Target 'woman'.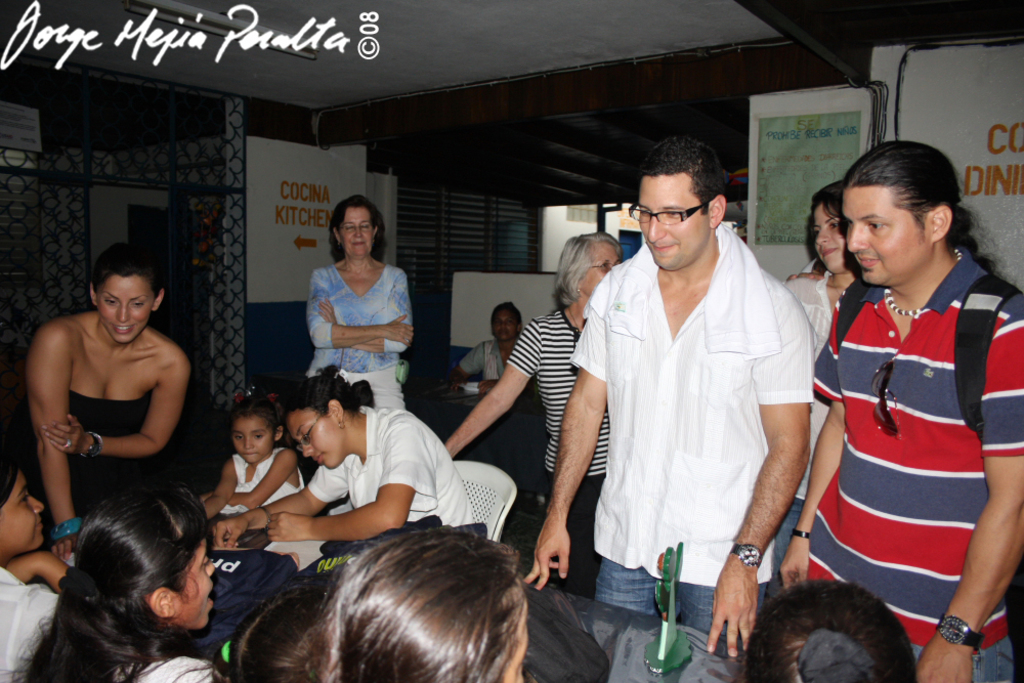
Target region: detection(9, 483, 222, 682).
